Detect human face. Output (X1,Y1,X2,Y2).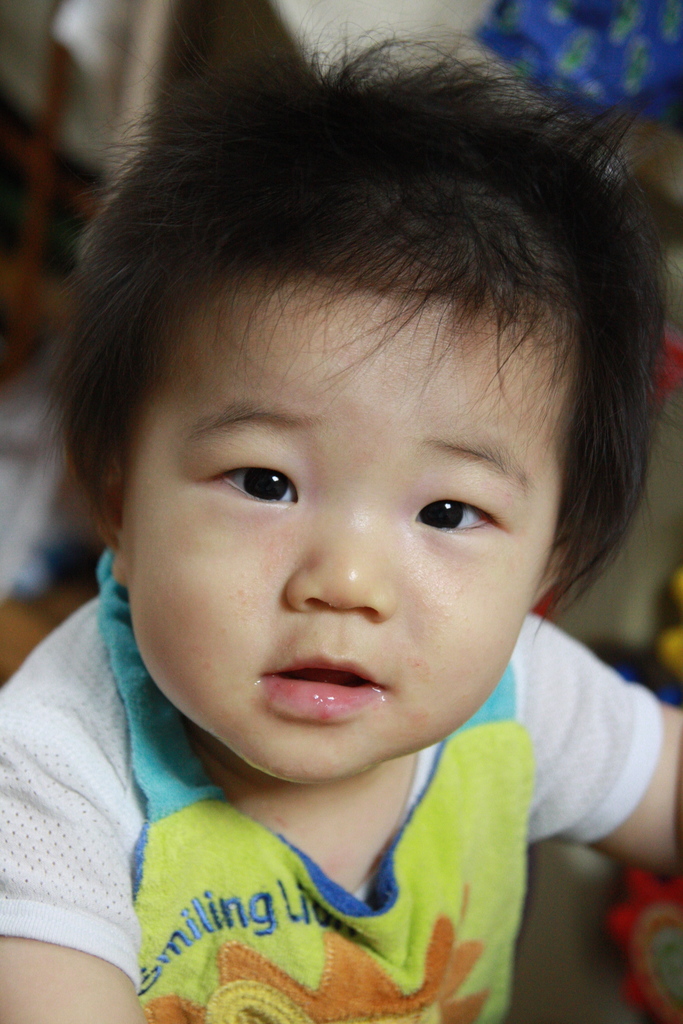
(122,284,560,779).
